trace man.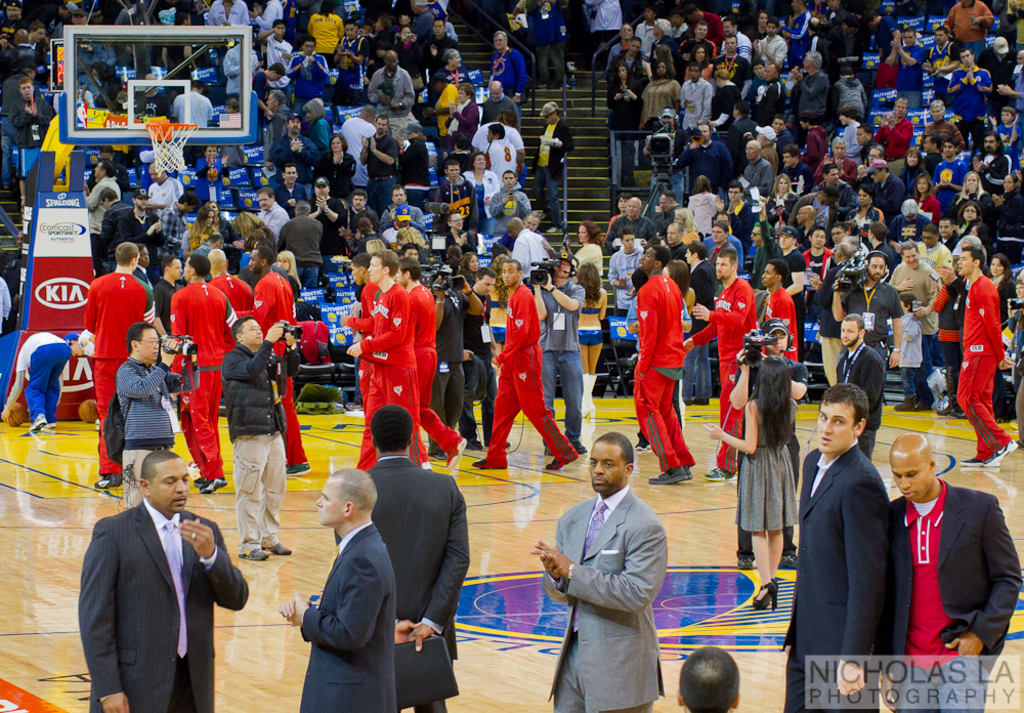
Traced to [left=151, top=186, right=195, bottom=253].
